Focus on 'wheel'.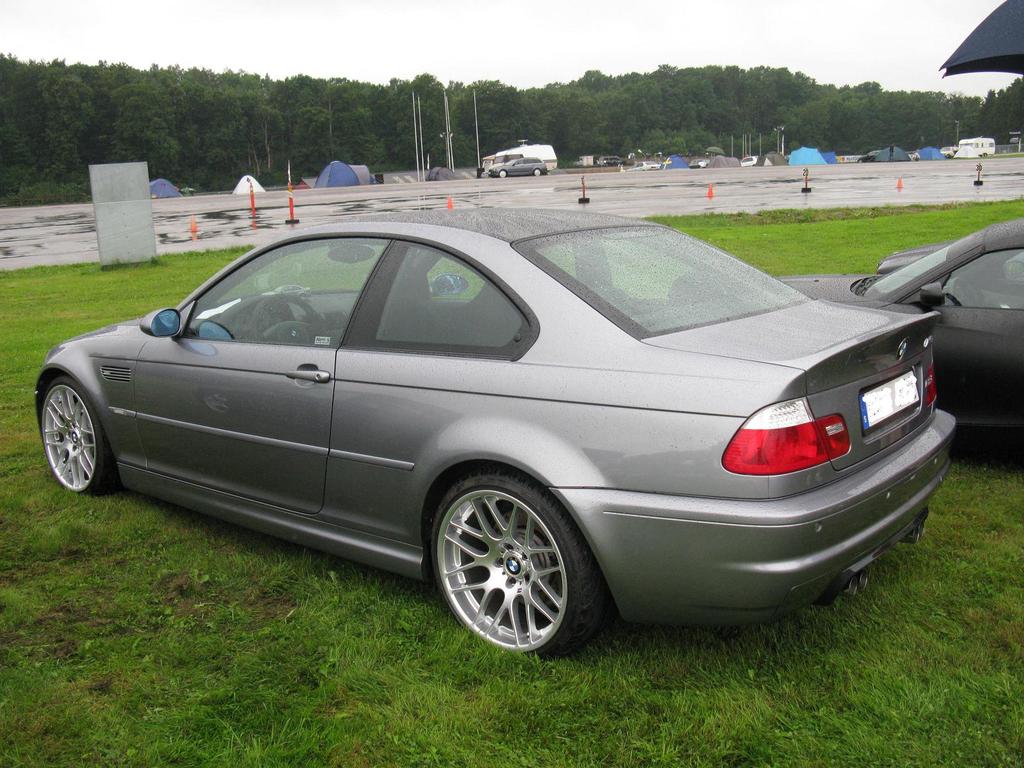
Focused at detection(253, 287, 335, 346).
